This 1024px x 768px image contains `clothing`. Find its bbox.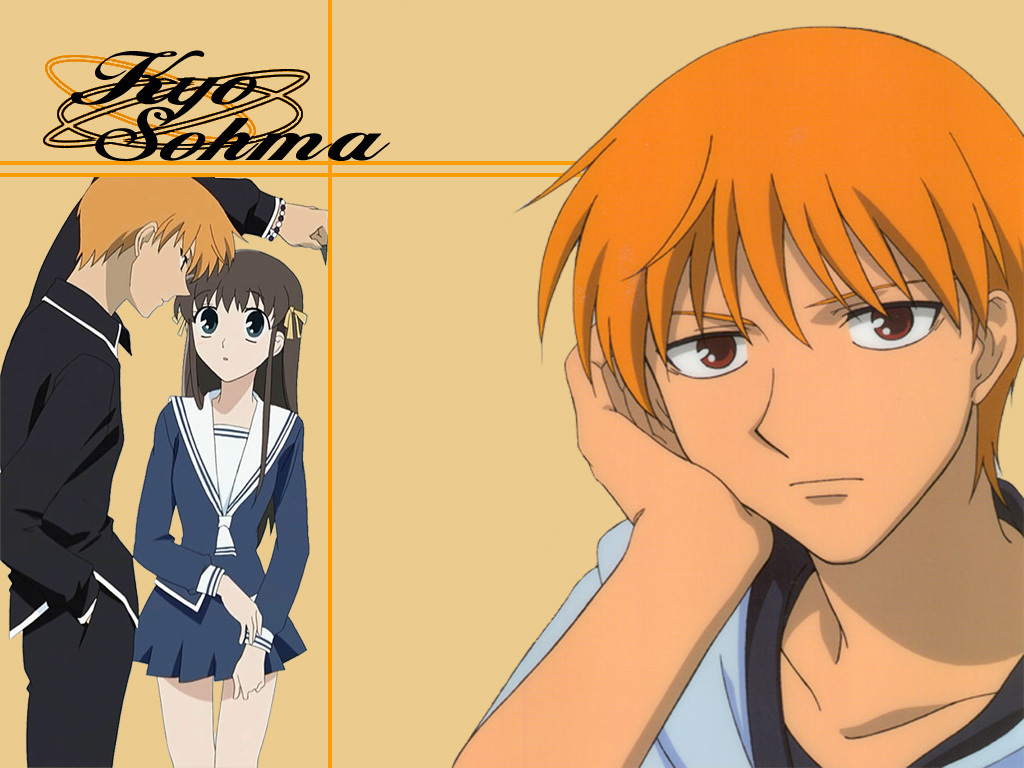
bbox=[475, 476, 1023, 767].
